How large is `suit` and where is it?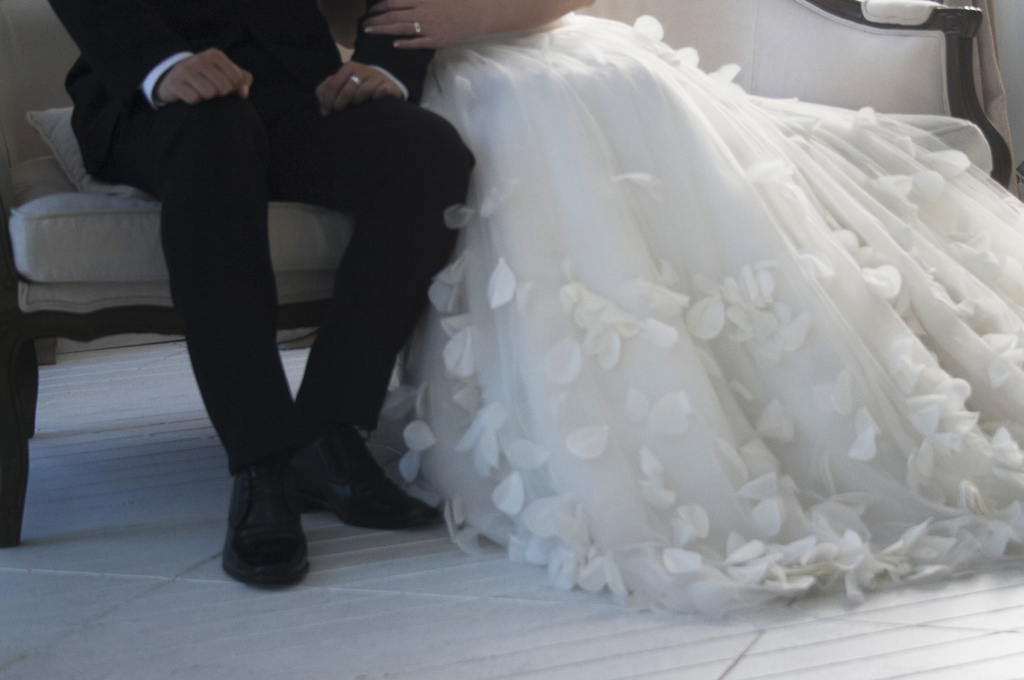
Bounding box: box=[46, 0, 476, 465].
